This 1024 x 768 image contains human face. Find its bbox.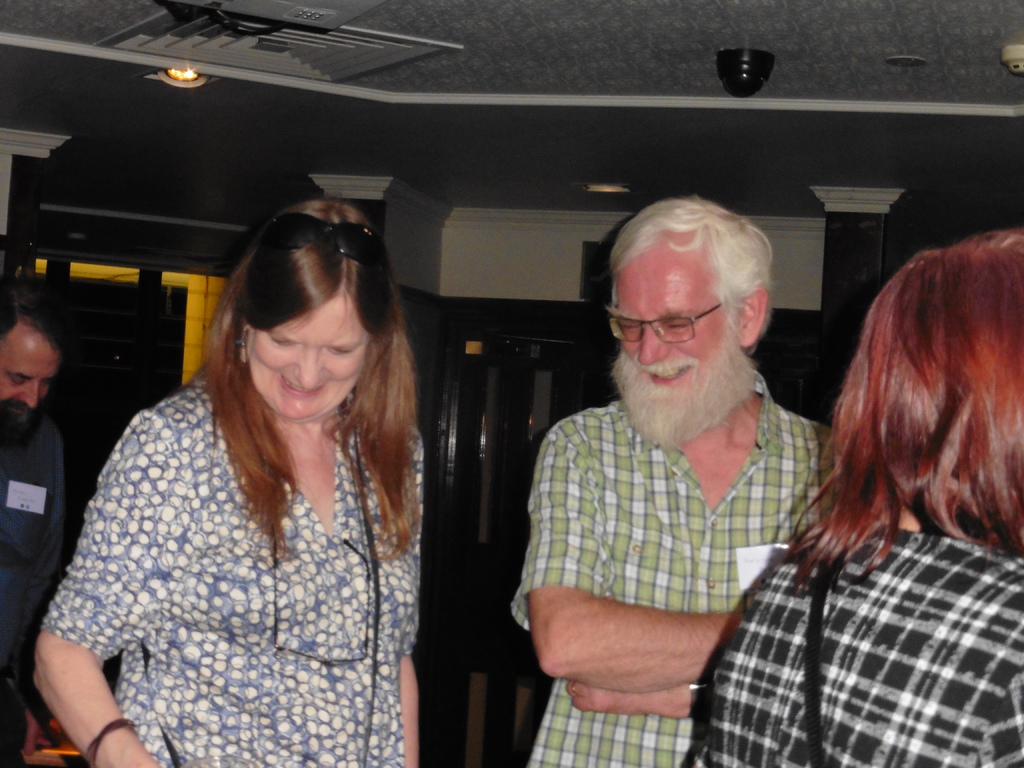
pyautogui.locateOnScreen(248, 298, 372, 422).
